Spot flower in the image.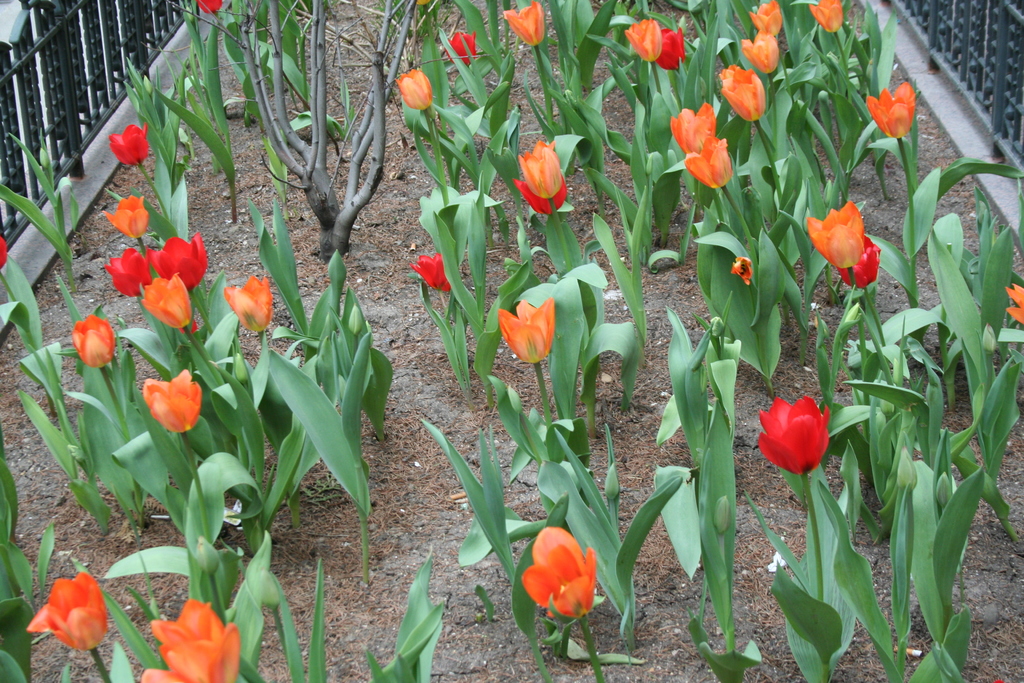
flower found at [197, 0, 222, 17].
